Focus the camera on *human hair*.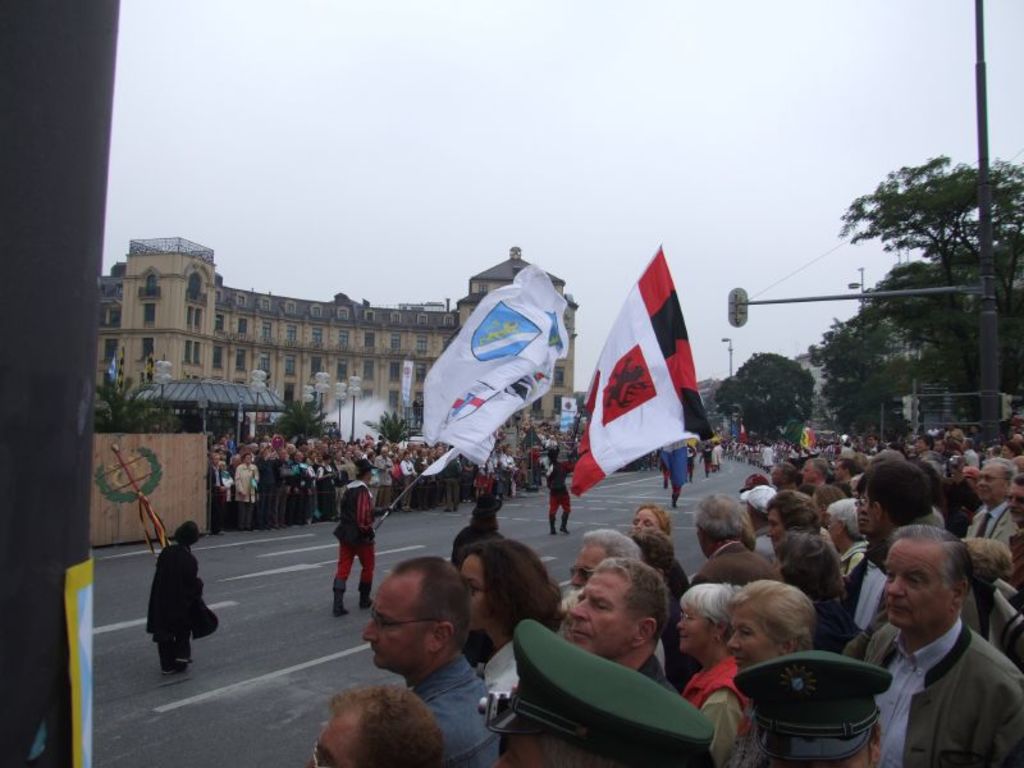
Focus region: x1=324 y1=680 x2=442 y2=767.
